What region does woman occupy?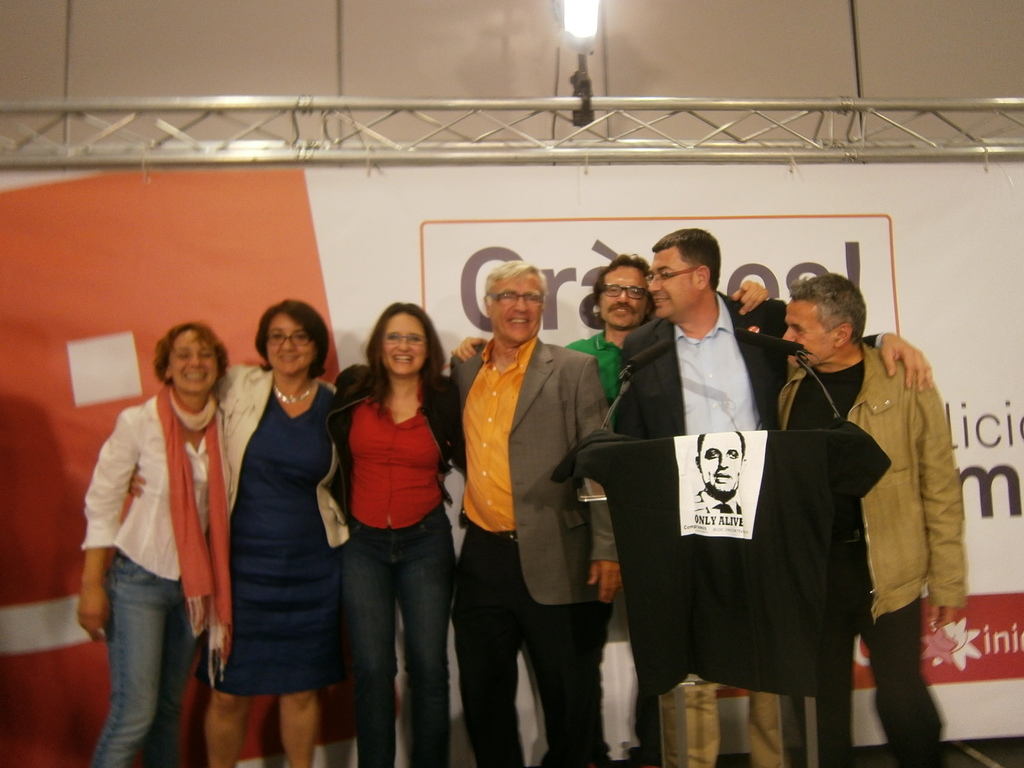
75/320/231/767.
